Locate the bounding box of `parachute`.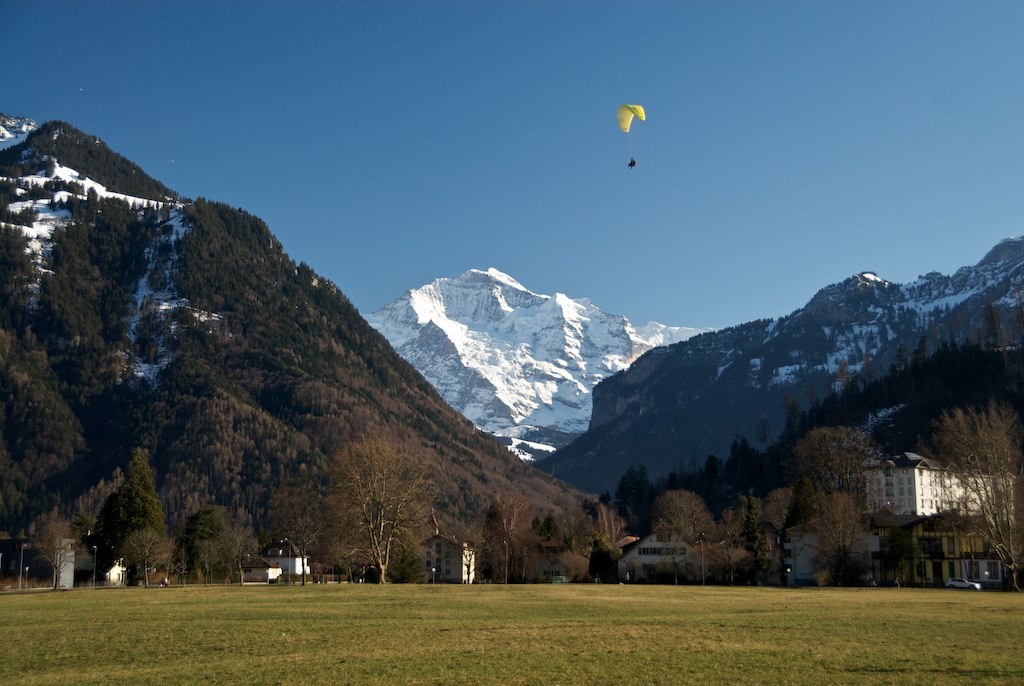
Bounding box: bbox=[616, 104, 647, 133].
